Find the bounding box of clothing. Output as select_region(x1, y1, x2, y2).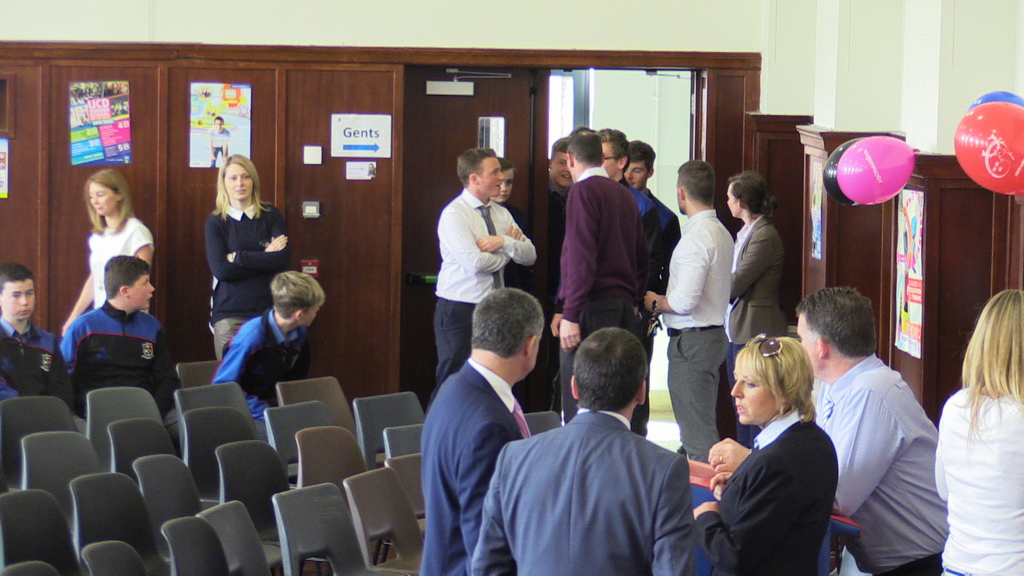
select_region(56, 301, 189, 451).
